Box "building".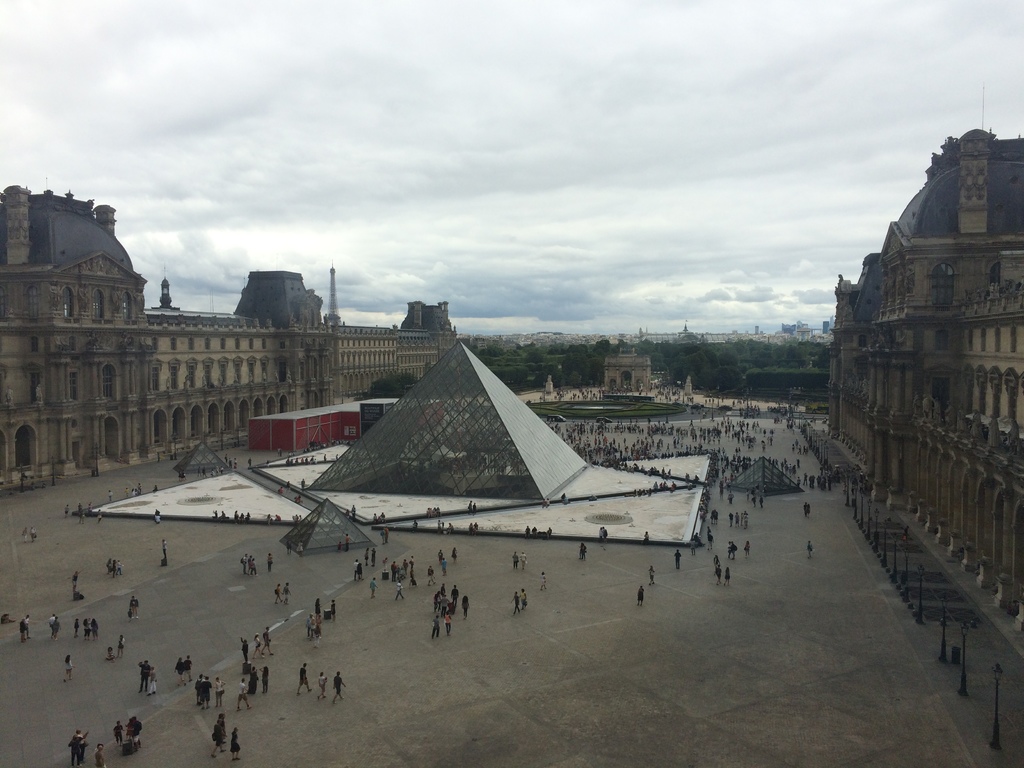
bbox=(827, 127, 1023, 662).
